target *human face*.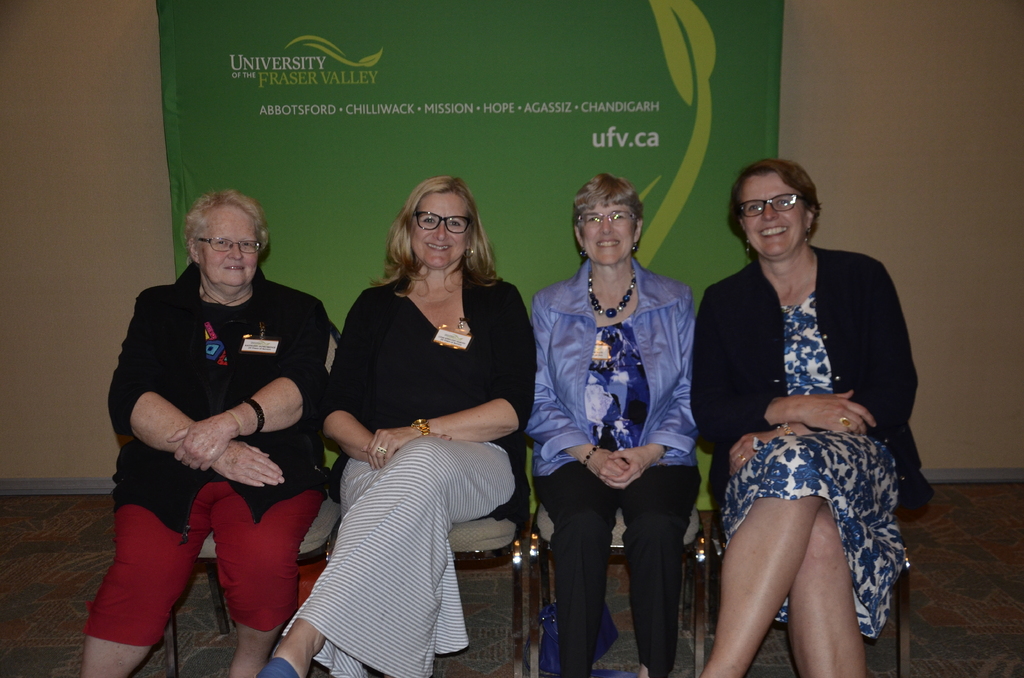
Target region: select_region(743, 163, 812, 259).
